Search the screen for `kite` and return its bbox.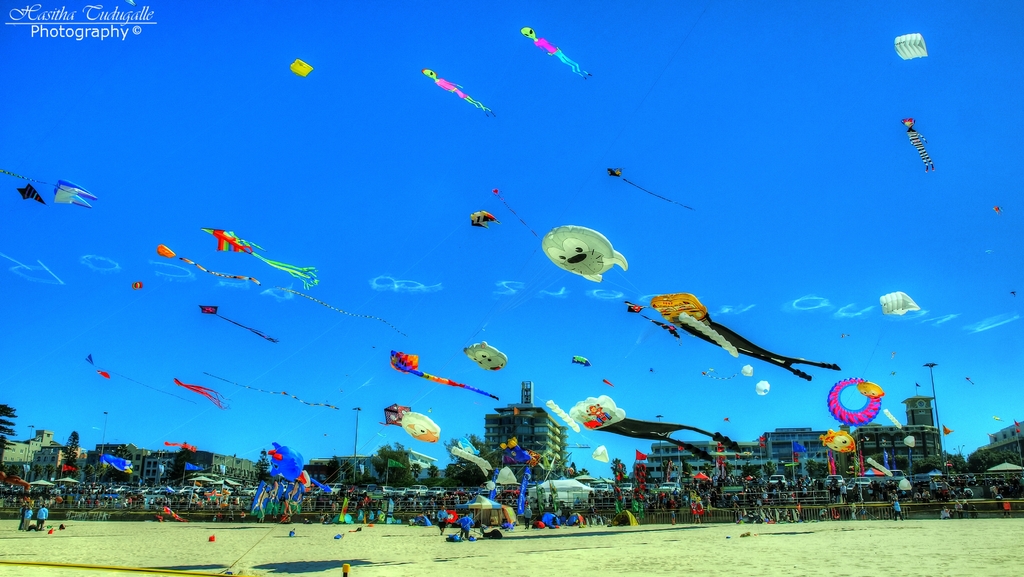
Found: {"x1": 606, "y1": 163, "x2": 696, "y2": 212}.
